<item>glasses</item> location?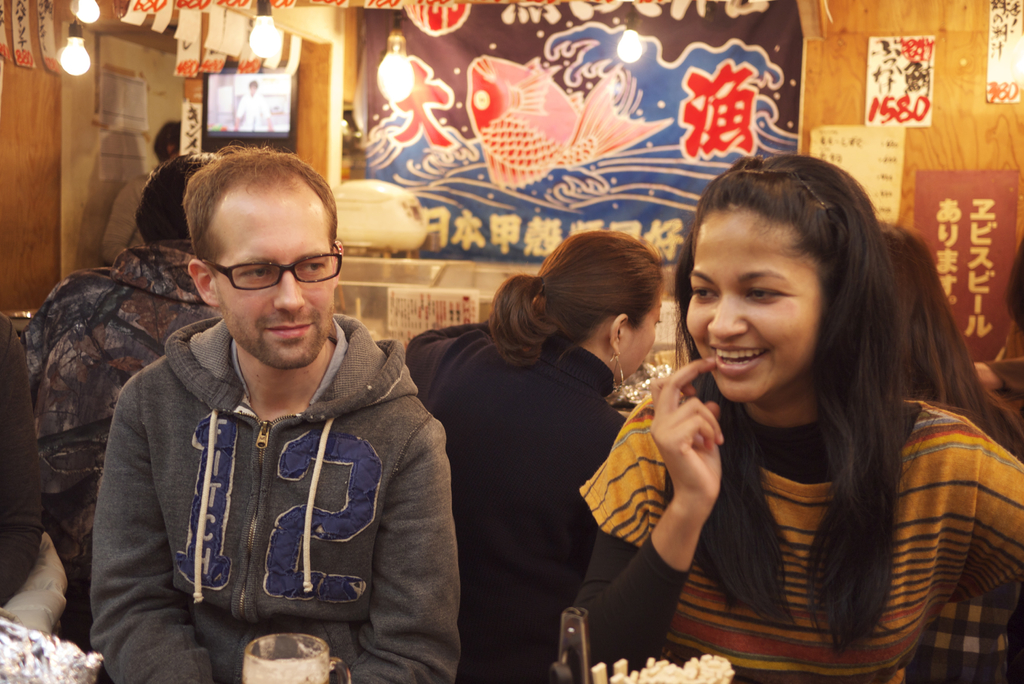
[x1=187, y1=251, x2=333, y2=298]
